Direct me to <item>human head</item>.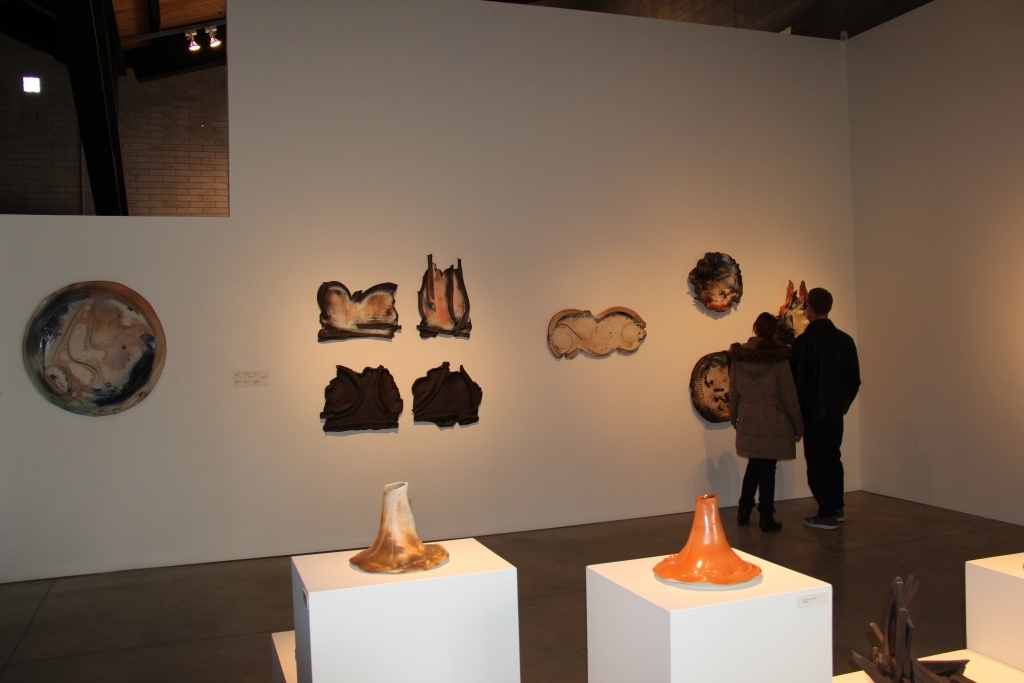
Direction: left=754, top=310, right=779, bottom=340.
